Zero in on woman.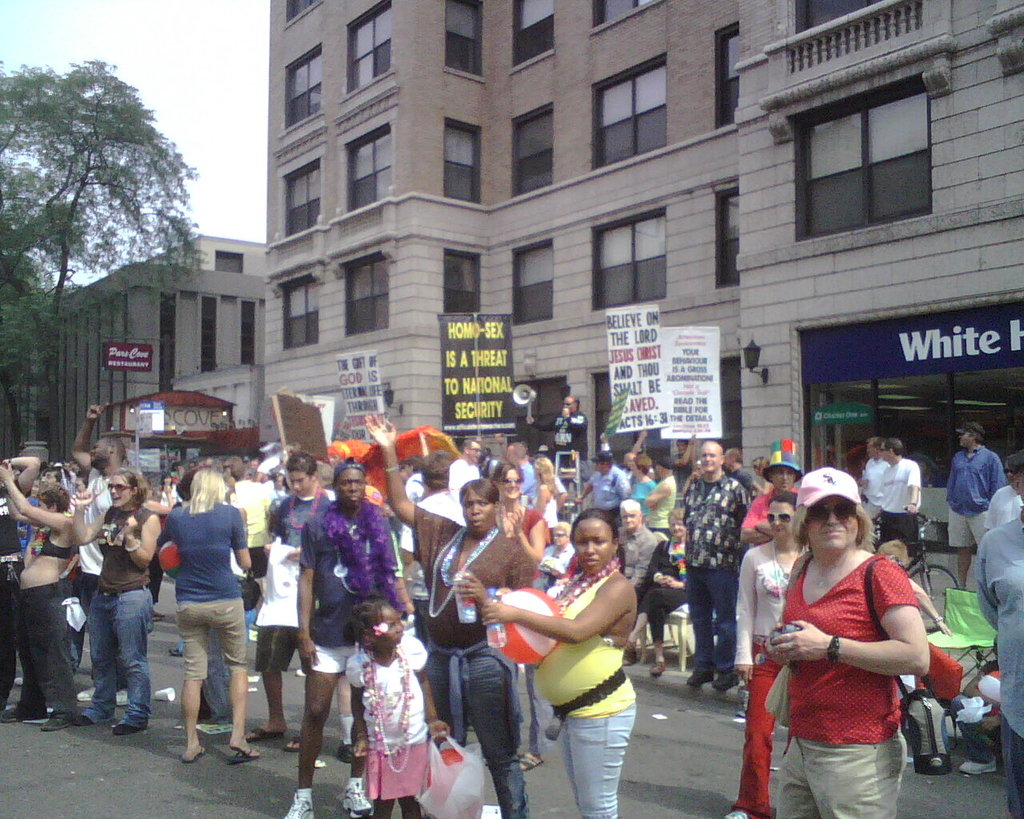
Zeroed in: x1=735, y1=449, x2=814, y2=554.
